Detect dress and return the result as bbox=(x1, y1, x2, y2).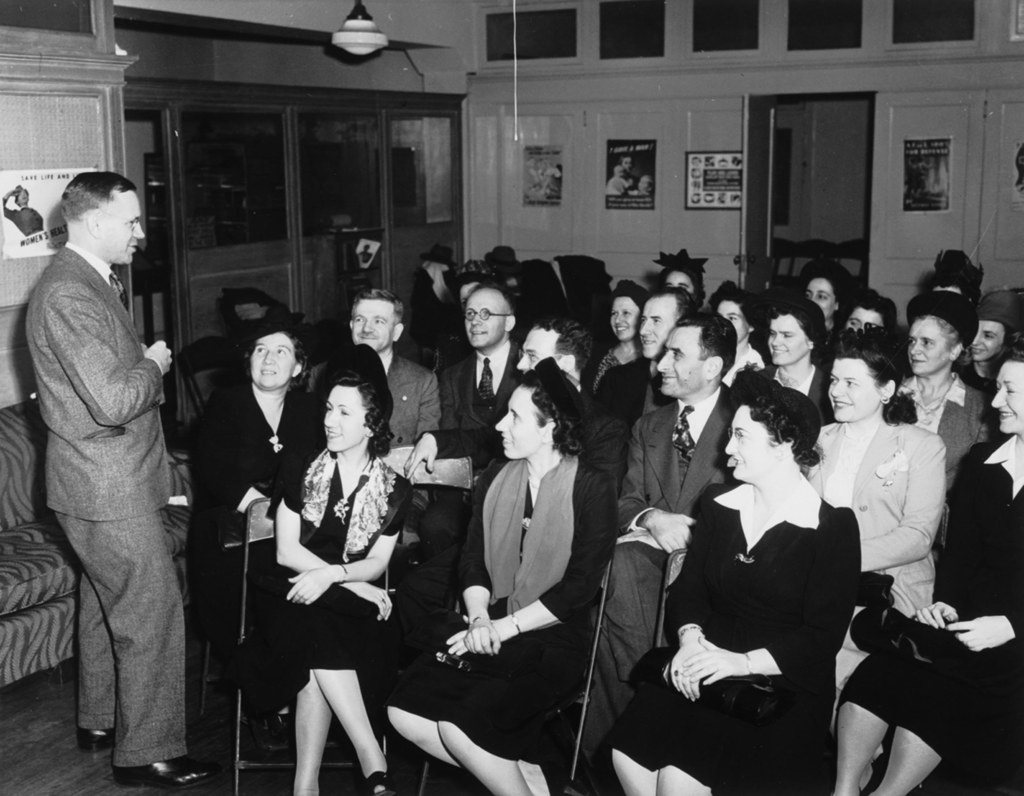
bbox=(184, 381, 326, 660).
